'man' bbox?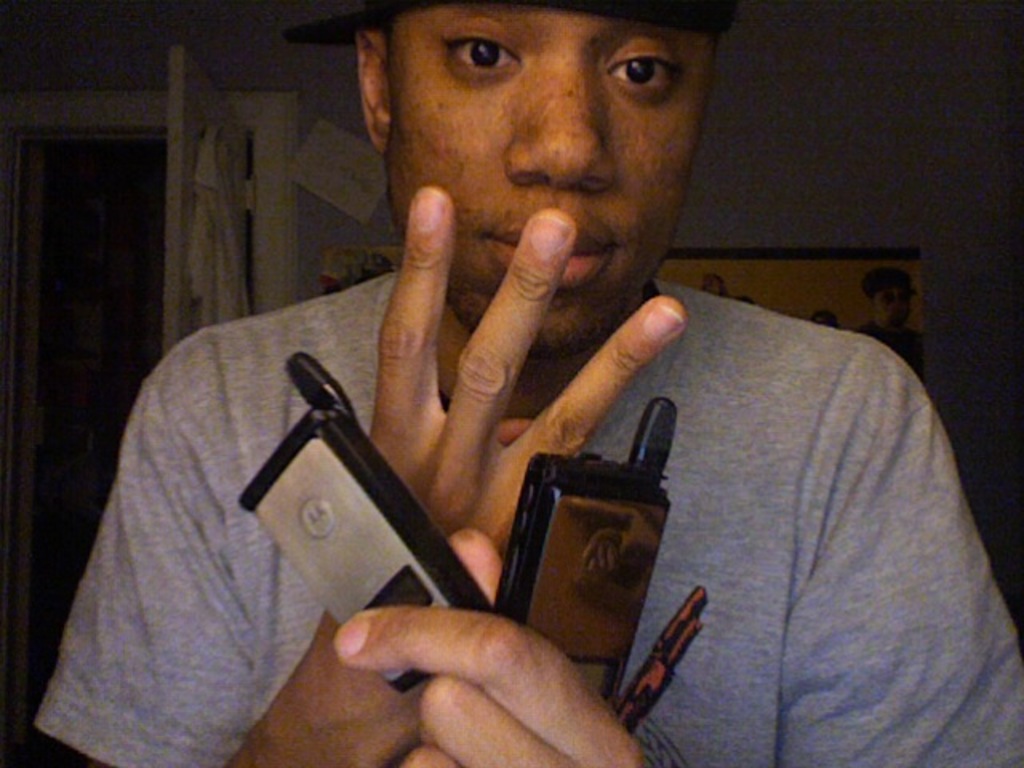
select_region(86, 0, 1023, 734)
